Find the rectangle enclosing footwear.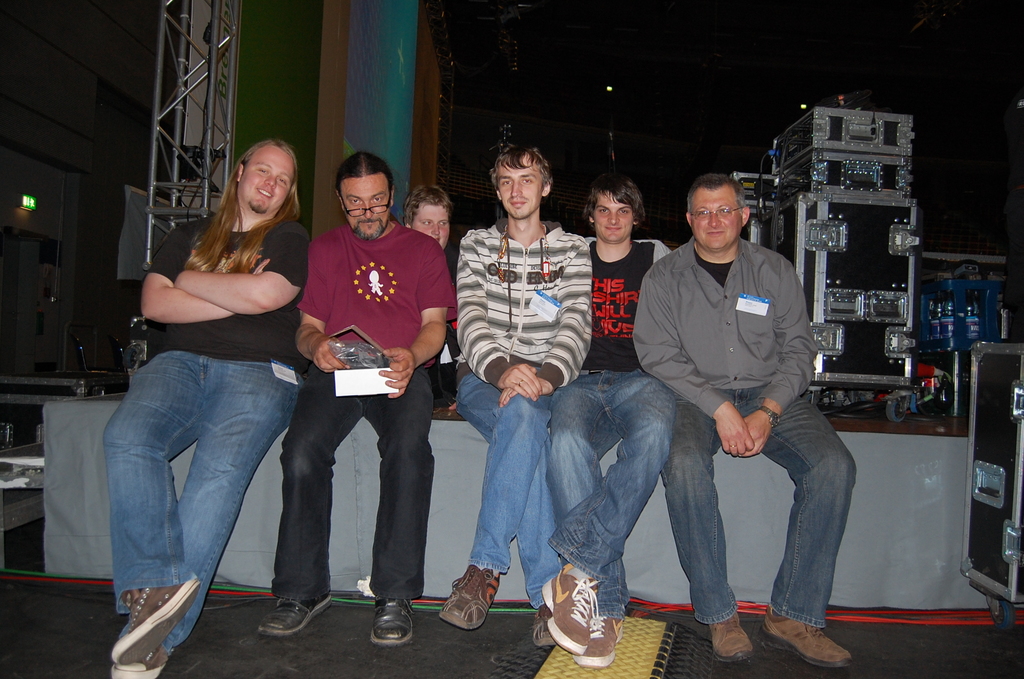
378 600 416 645.
